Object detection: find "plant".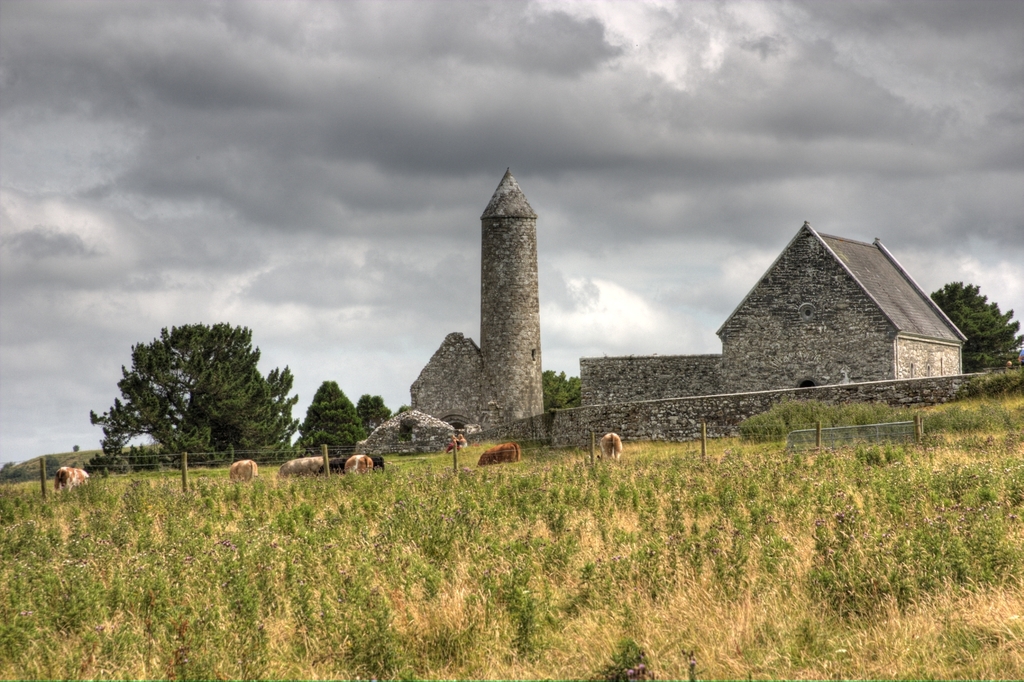
40:456:65:476.
